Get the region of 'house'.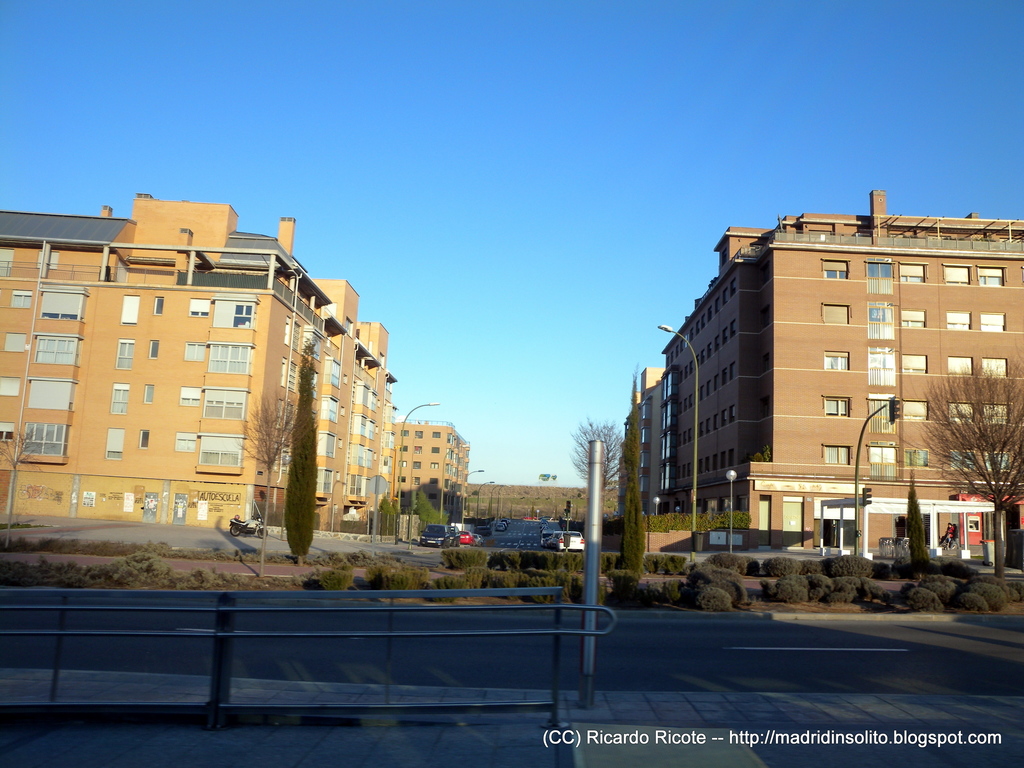
623 184 1023 560.
